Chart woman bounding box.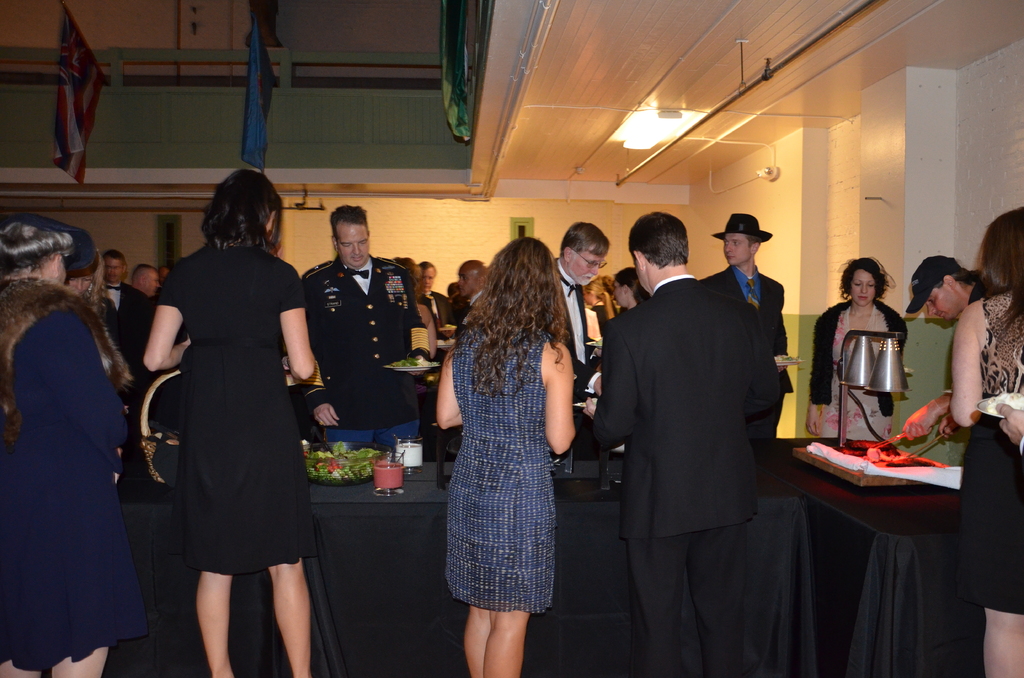
Charted: 433, 235, 579, 677.
